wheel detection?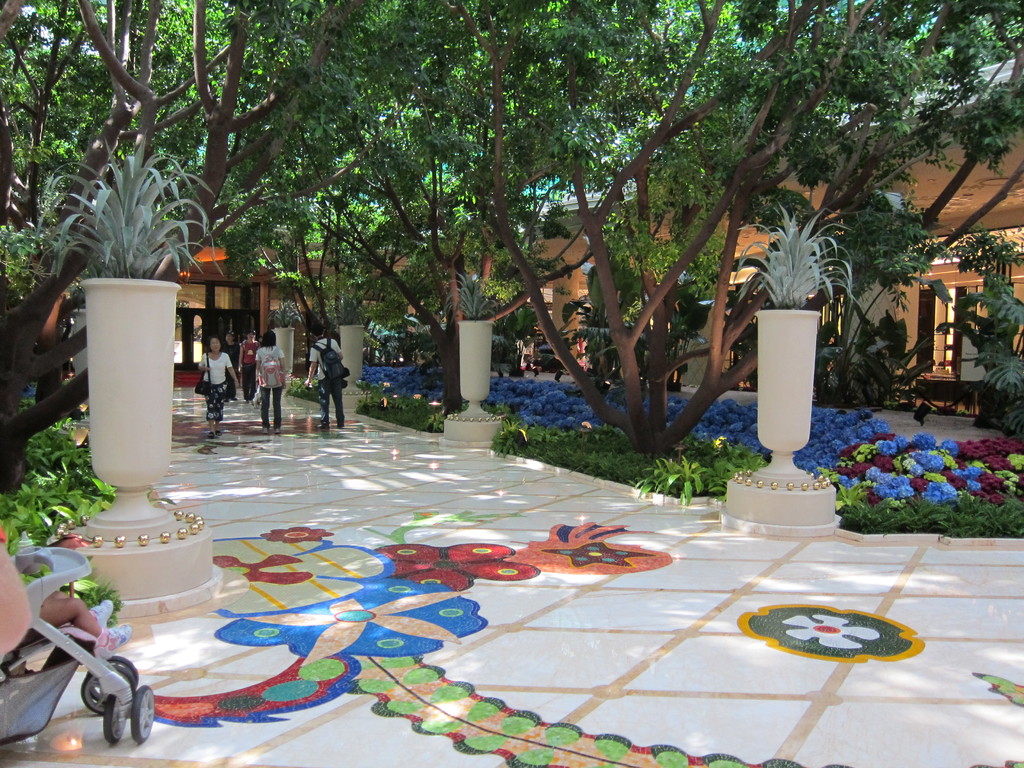
l=134, t=683, r=156, b=740
